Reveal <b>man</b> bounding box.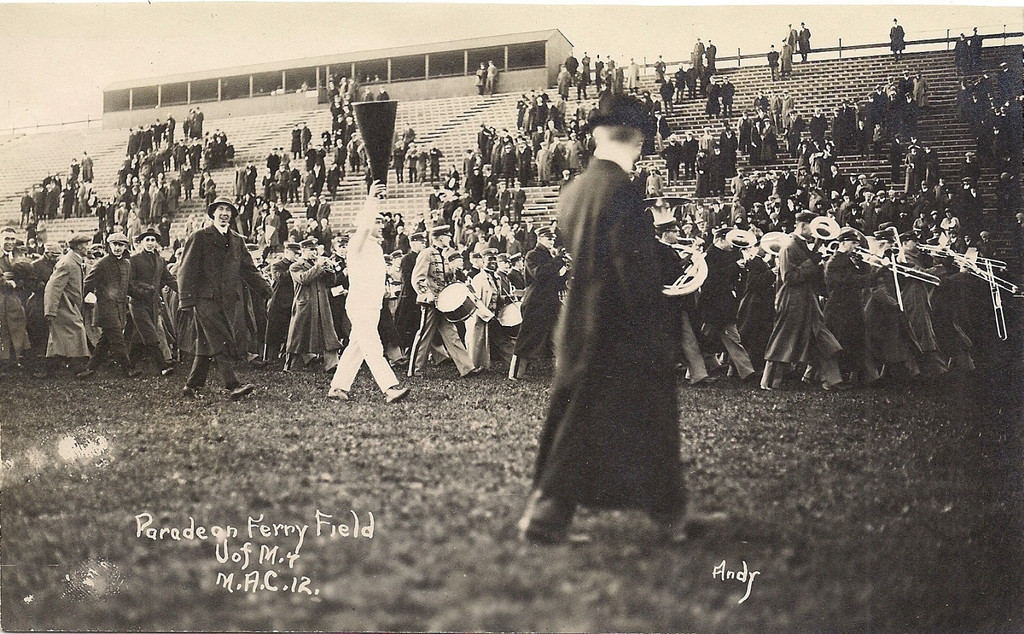
Revealed: 884:128:908:181.
